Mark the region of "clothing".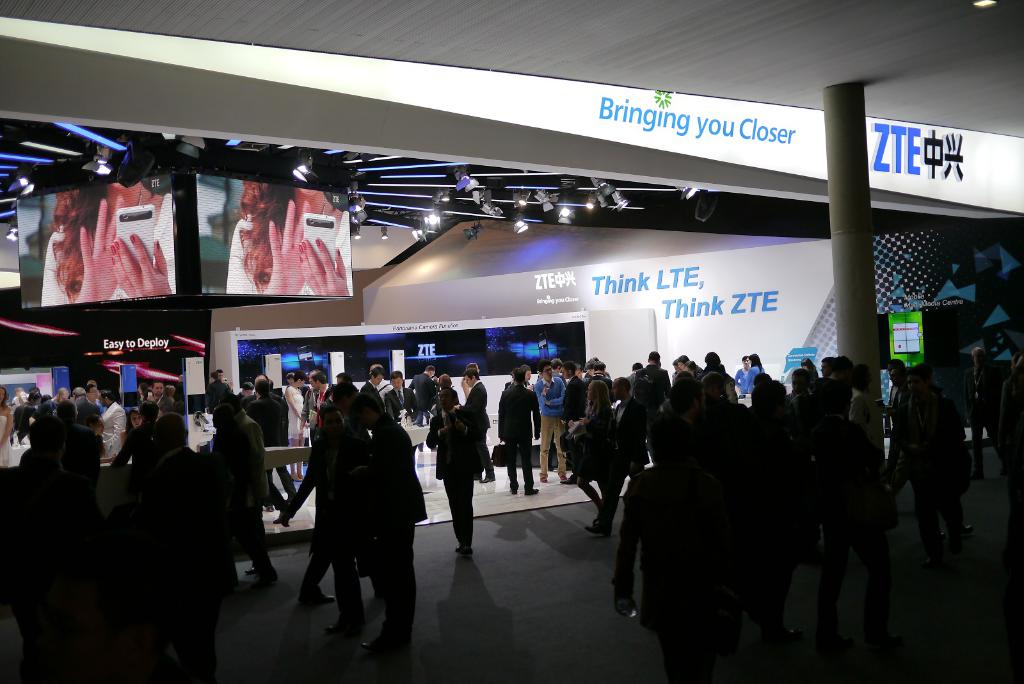
Region: rect(348, 419, 441, 644).
